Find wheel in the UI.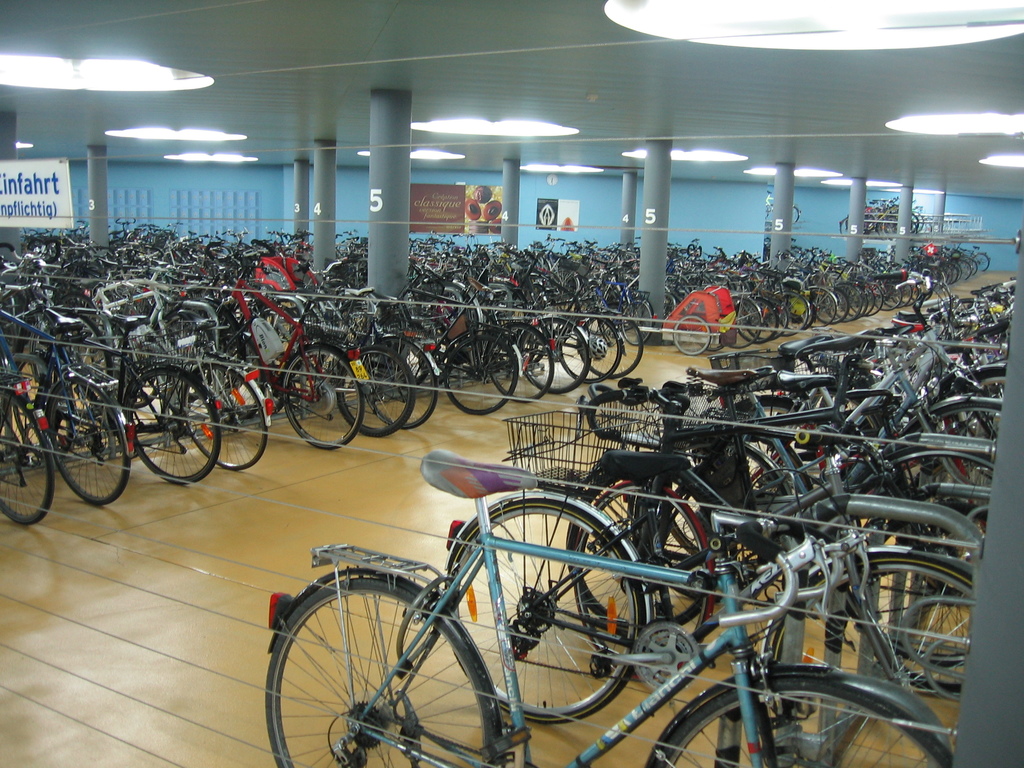
UI element at locate(0, 393, 56, 525).
